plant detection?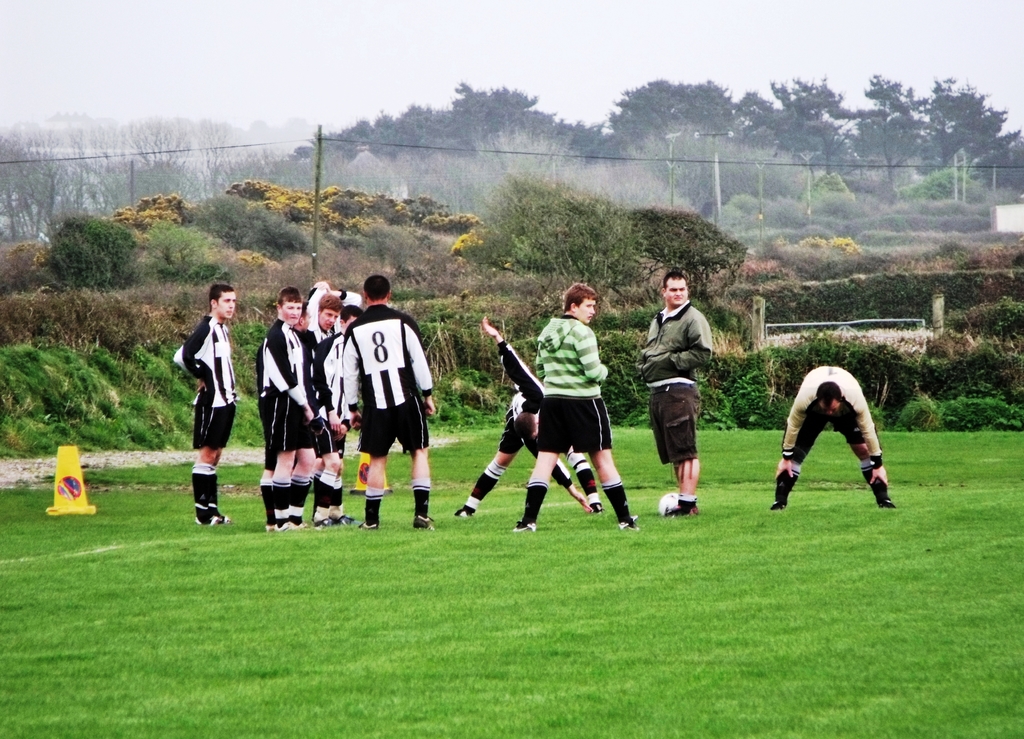
x1=695 y1=355 x2=755 y2=396
